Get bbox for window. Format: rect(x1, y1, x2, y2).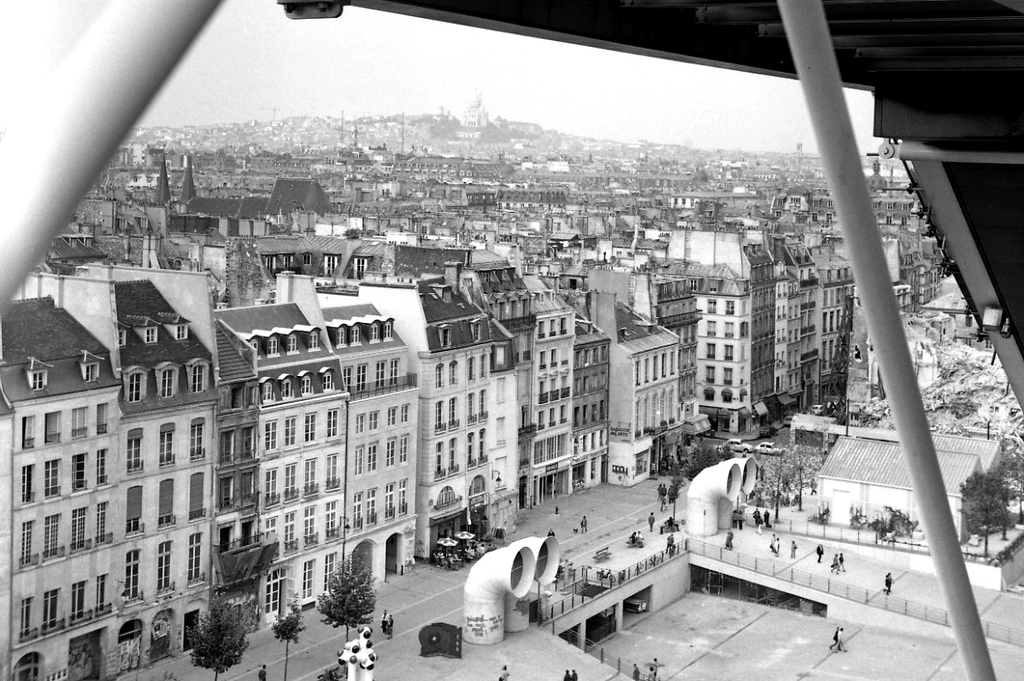
rect(375, 355, 383, 386).
